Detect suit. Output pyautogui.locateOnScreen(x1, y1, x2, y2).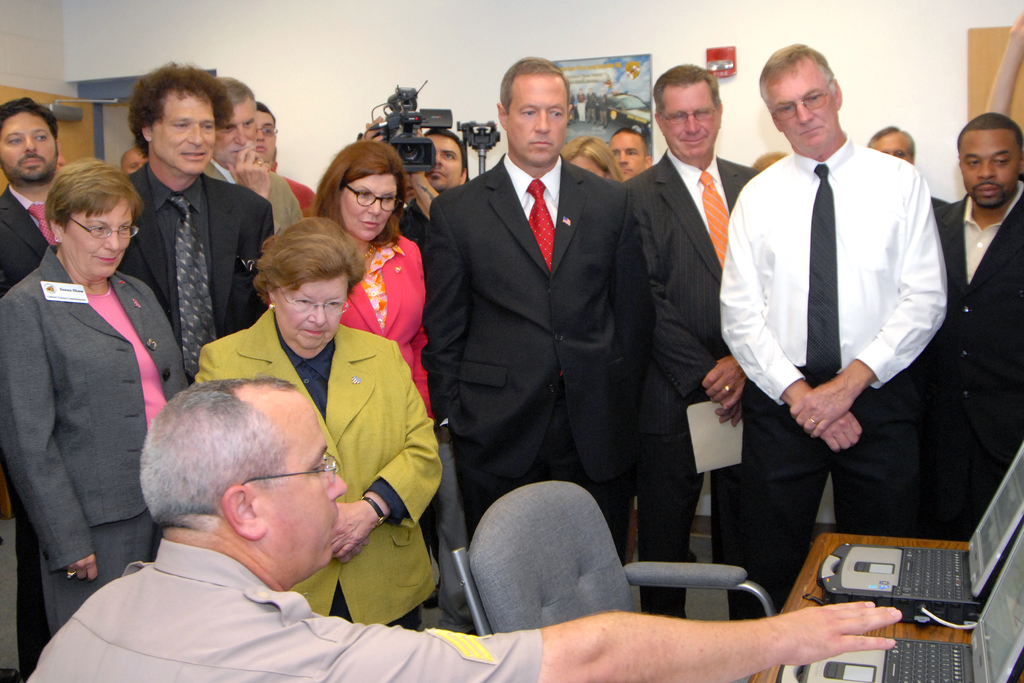
pyautogui.locateOnScreen(424, 47, 654, 582).
